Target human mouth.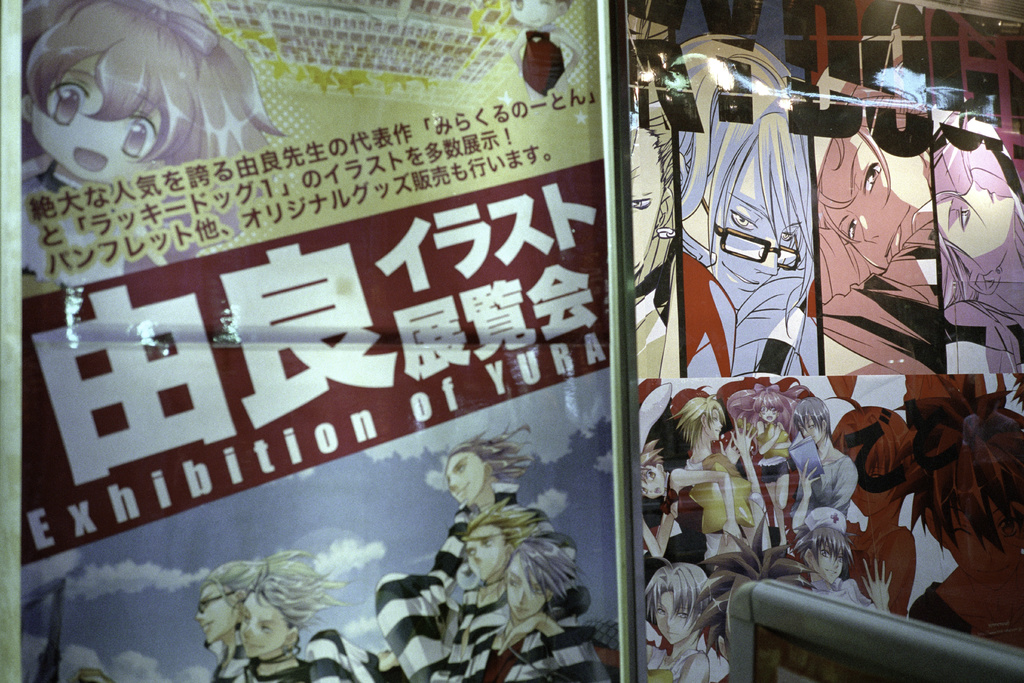
Target region: 69 142 112 174.
